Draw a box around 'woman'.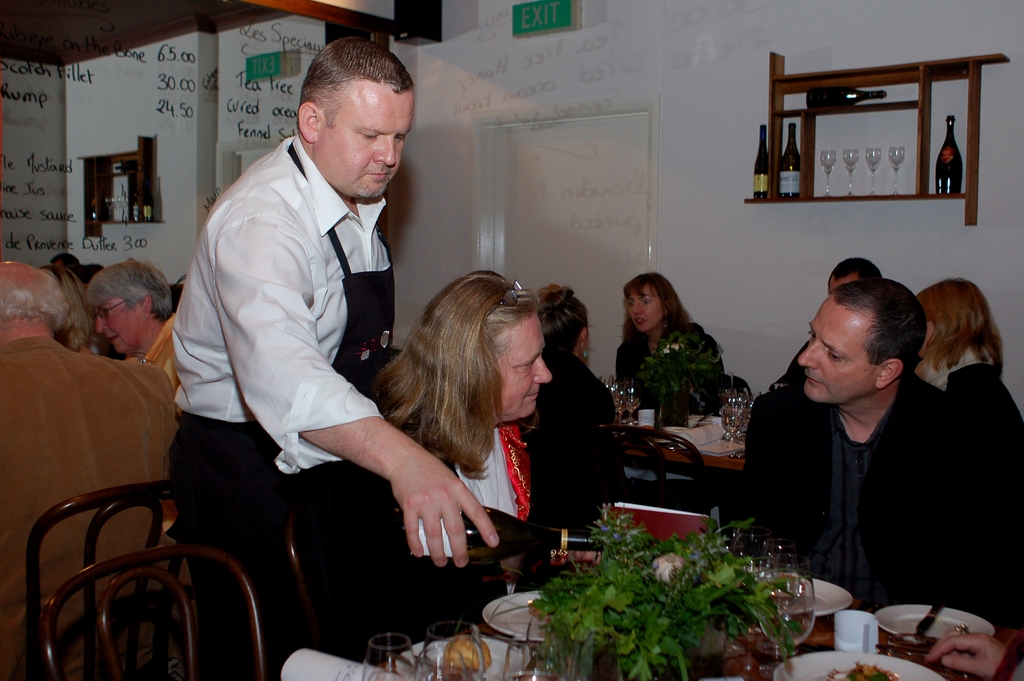
<bbox>346, 266, 598, 612</bbox>.
